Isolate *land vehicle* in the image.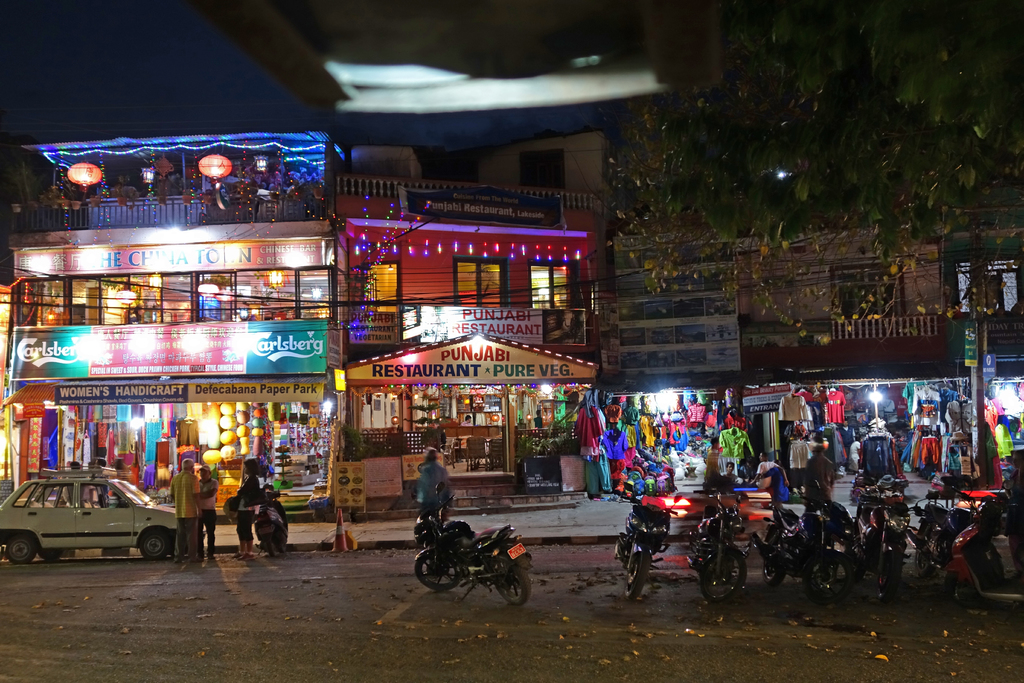
Isolated region: locate(612, 491, 685, 599).
